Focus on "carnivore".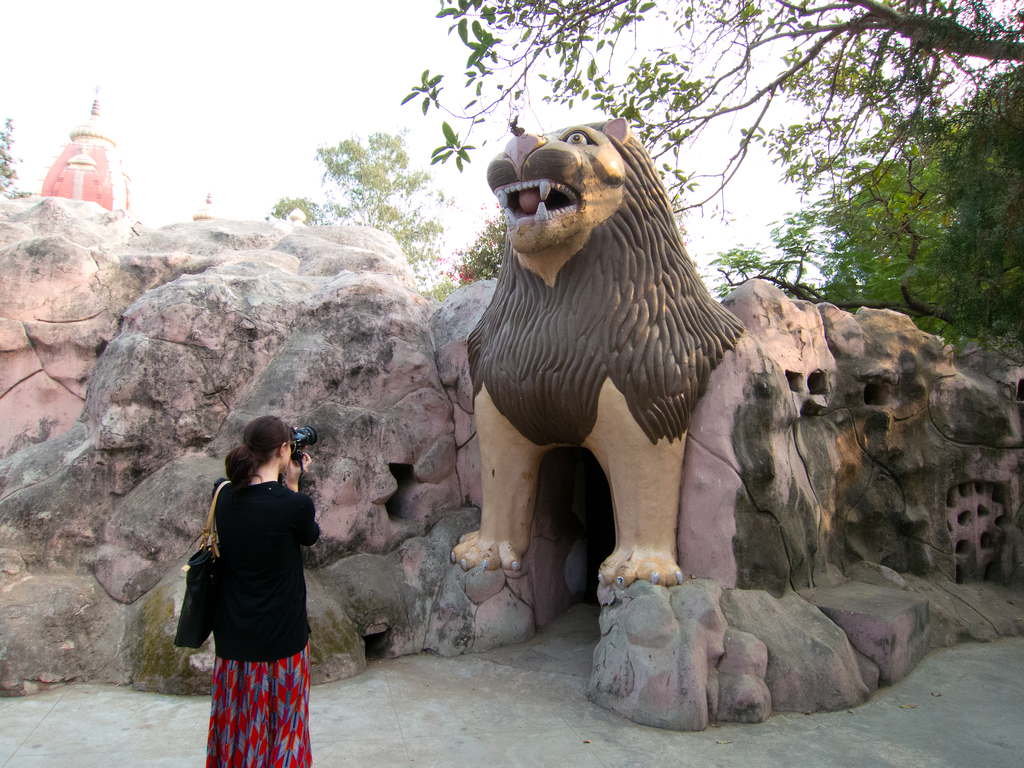
Focused at detection(206, 404, 318, 767).
